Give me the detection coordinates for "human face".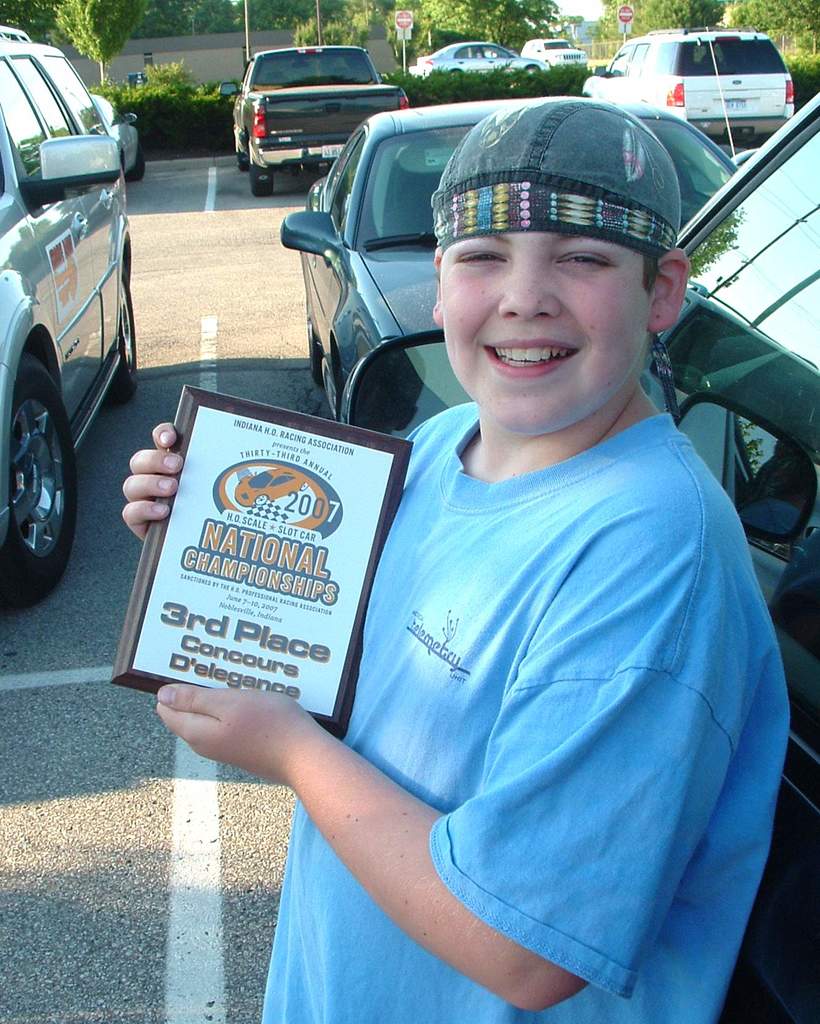
box(437, 230, 655, 424).
